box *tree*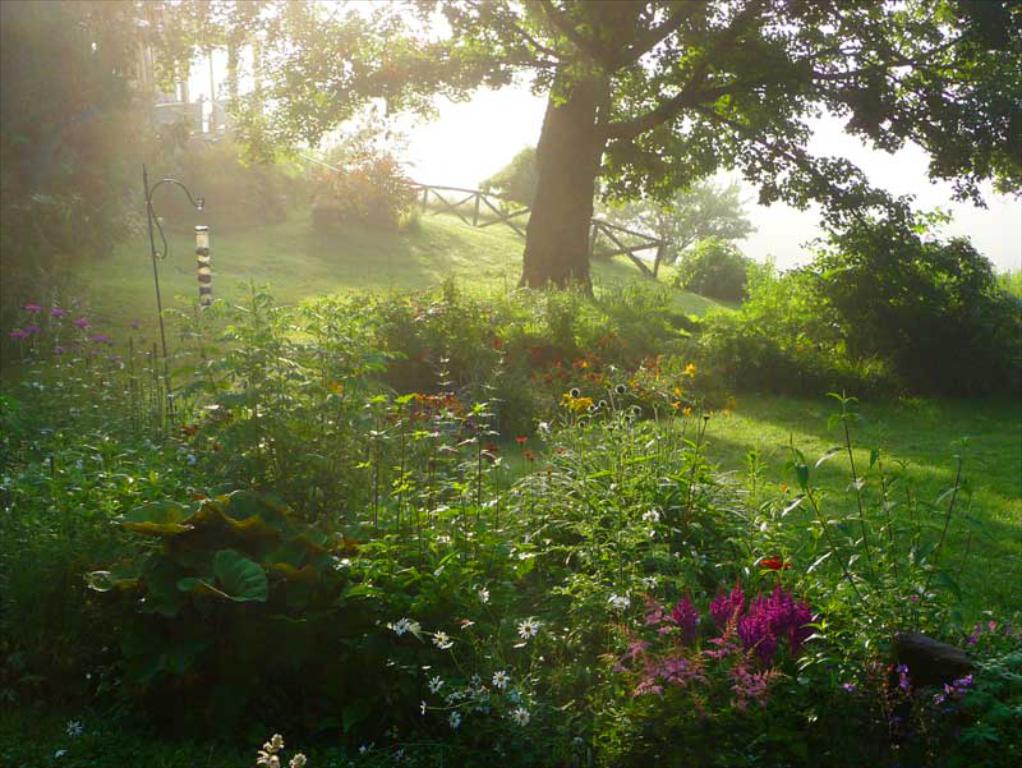
BBox(475, 143, 556, 219)
